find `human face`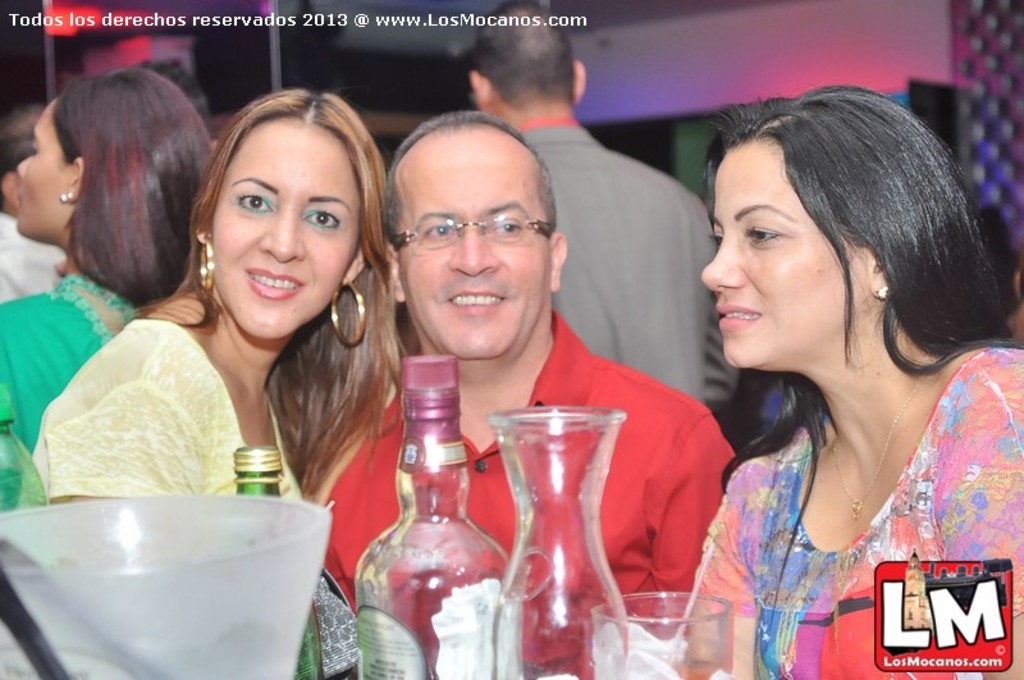
(201,110,375,342)
